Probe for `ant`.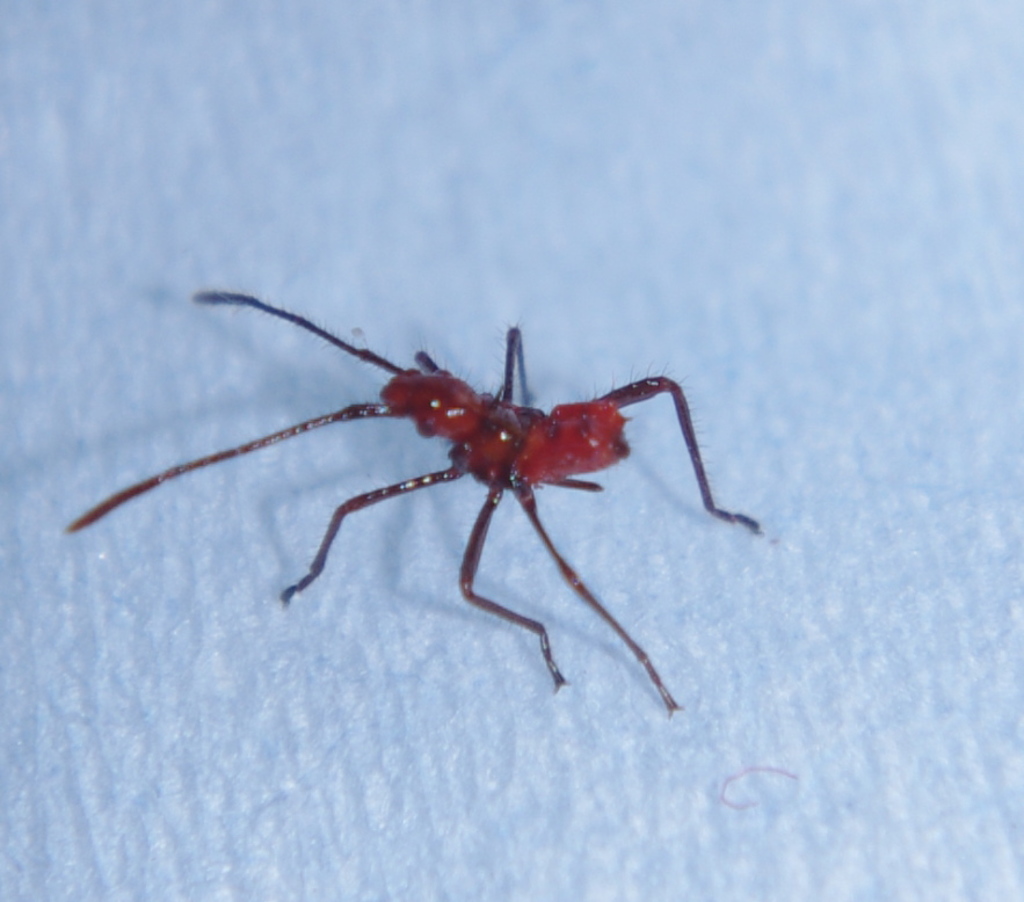
Probe result: [63,240,775,700].
